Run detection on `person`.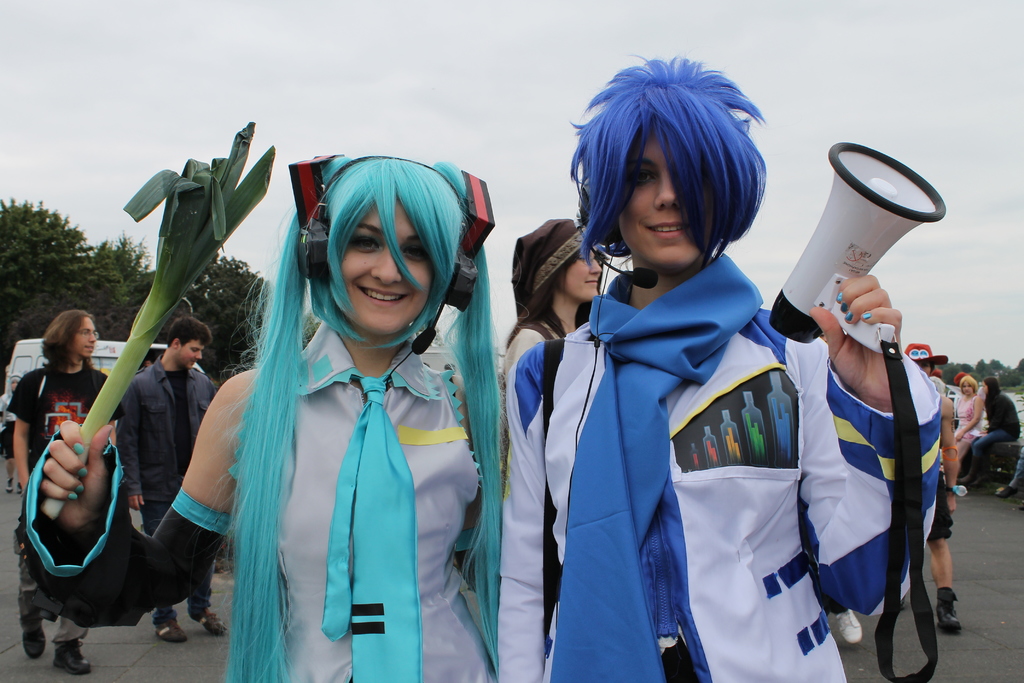
Result: 15 156 503 682.
